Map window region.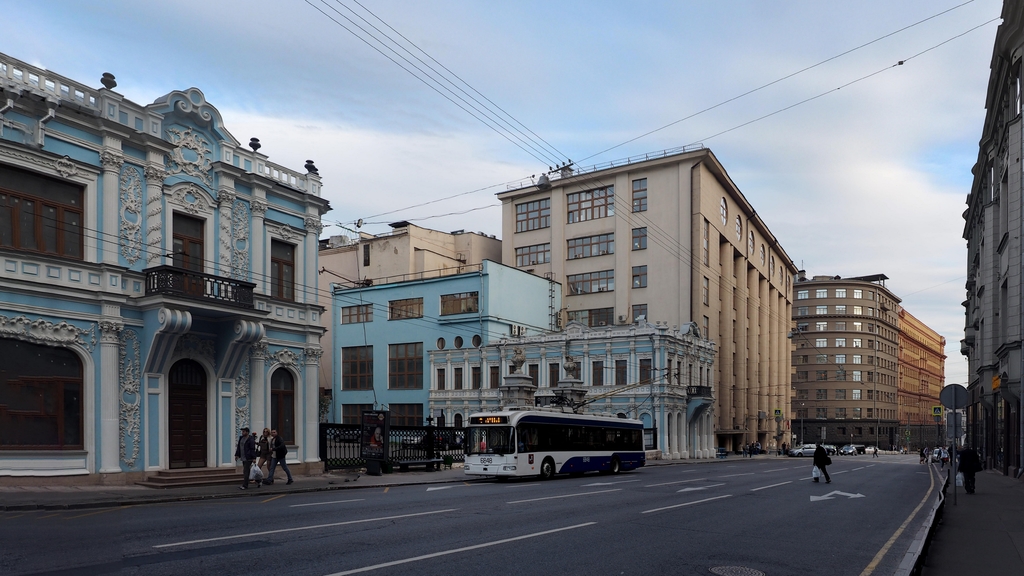
Mapped to bbox=(0, 333, 85, 447).
